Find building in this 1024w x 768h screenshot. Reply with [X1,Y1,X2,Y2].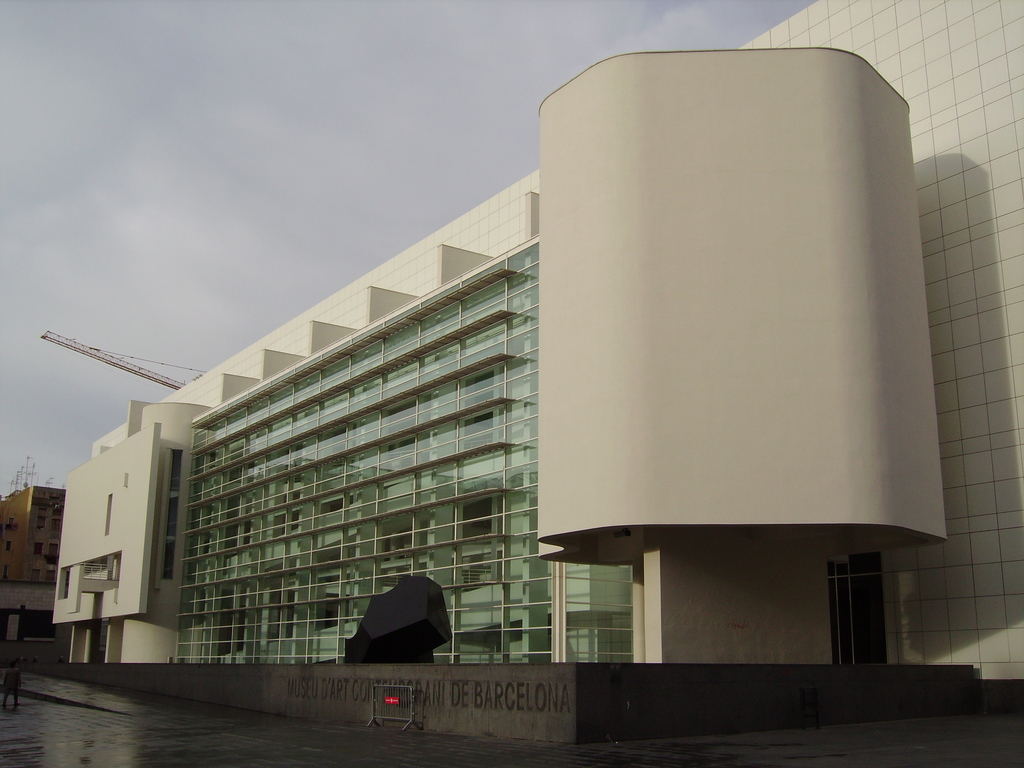
[0,484,67,667].
